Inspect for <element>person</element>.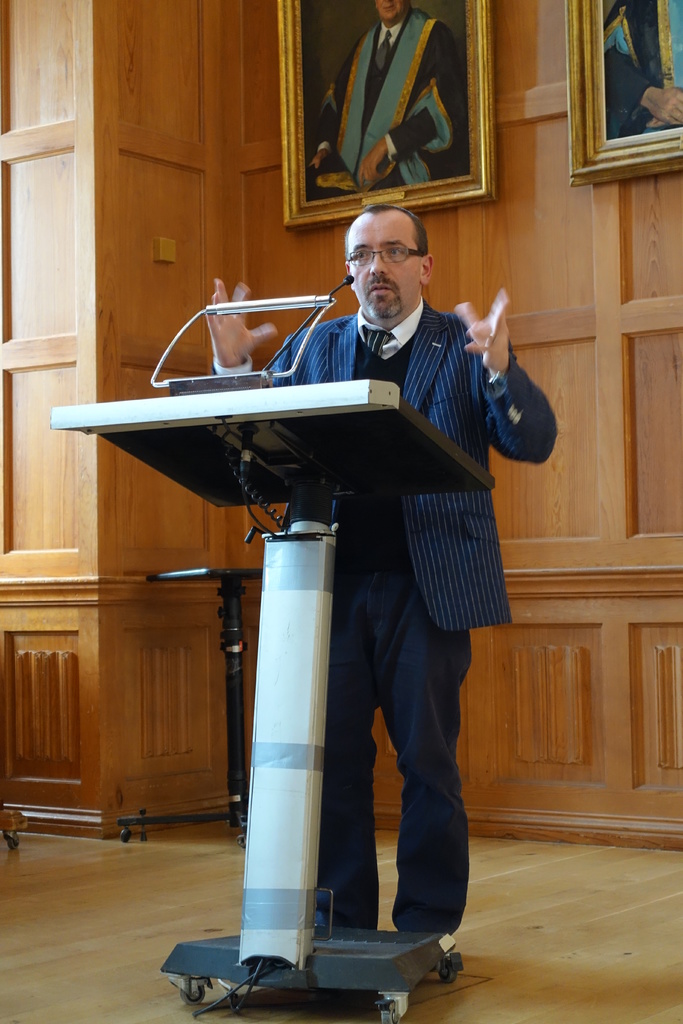
Inspection: <box>607,0,682,155</box>.
